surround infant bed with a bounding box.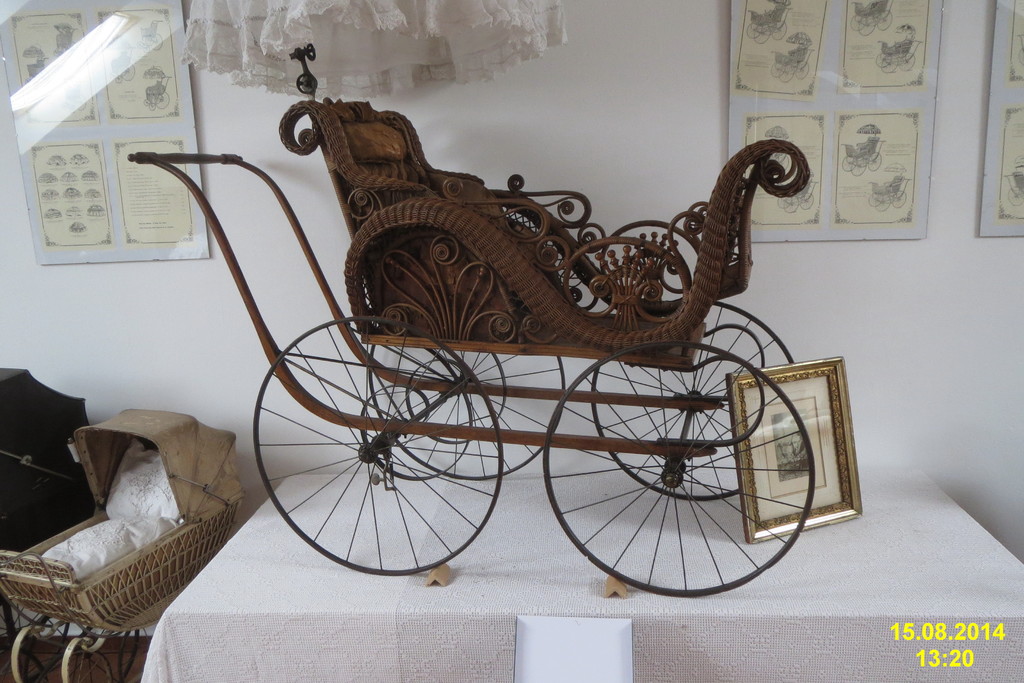
select_region(123, 42, 815, 597).
